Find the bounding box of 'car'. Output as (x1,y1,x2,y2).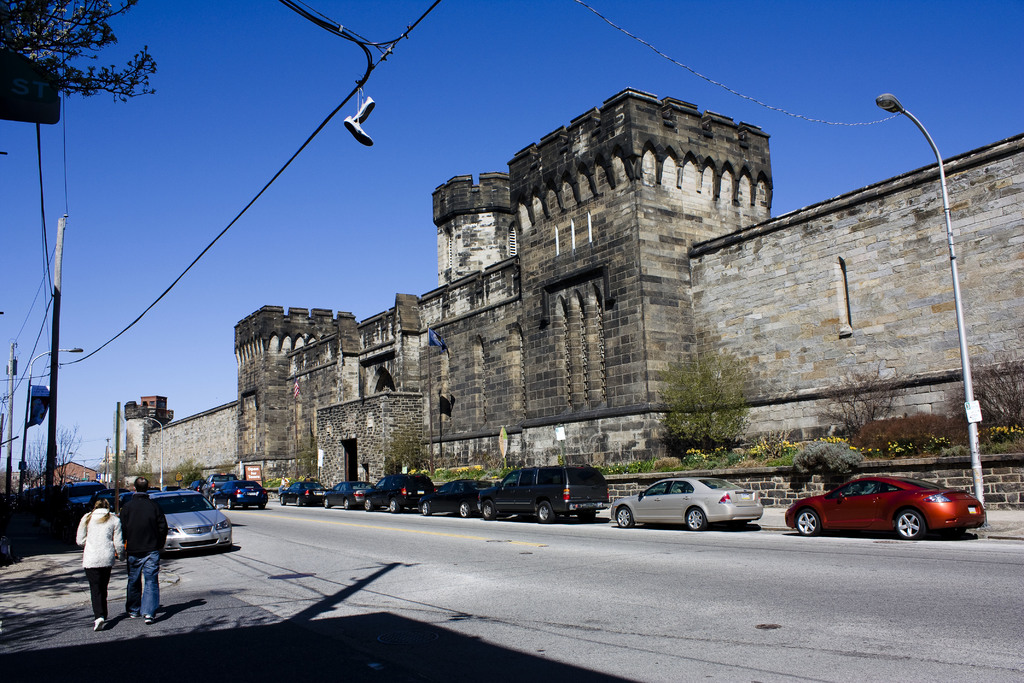
(782,472,987,537).
